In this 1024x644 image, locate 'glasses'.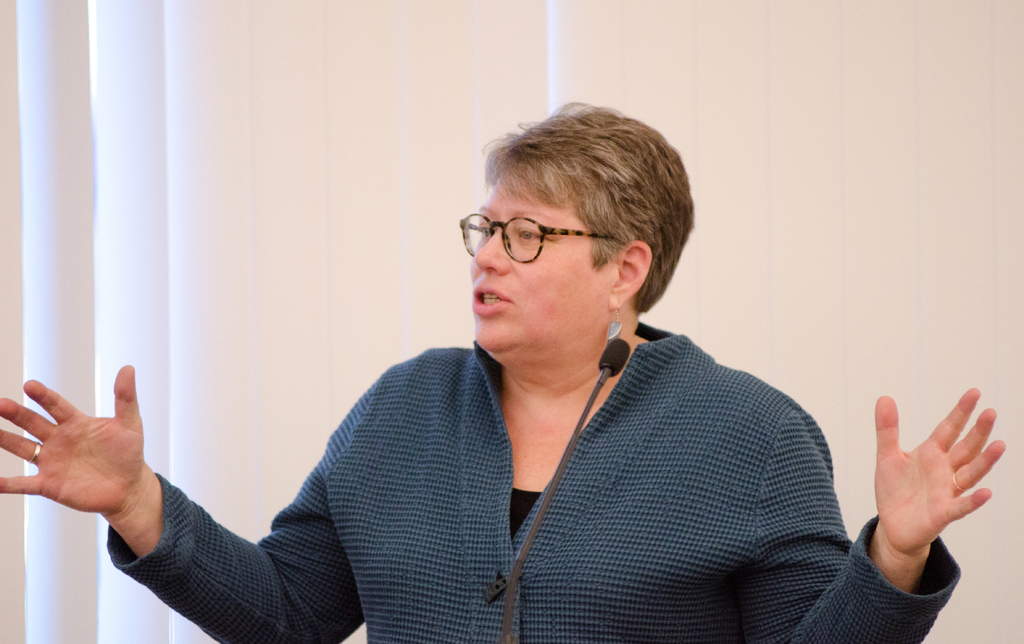
Bounding box: box(463, 218, 616, 268).
